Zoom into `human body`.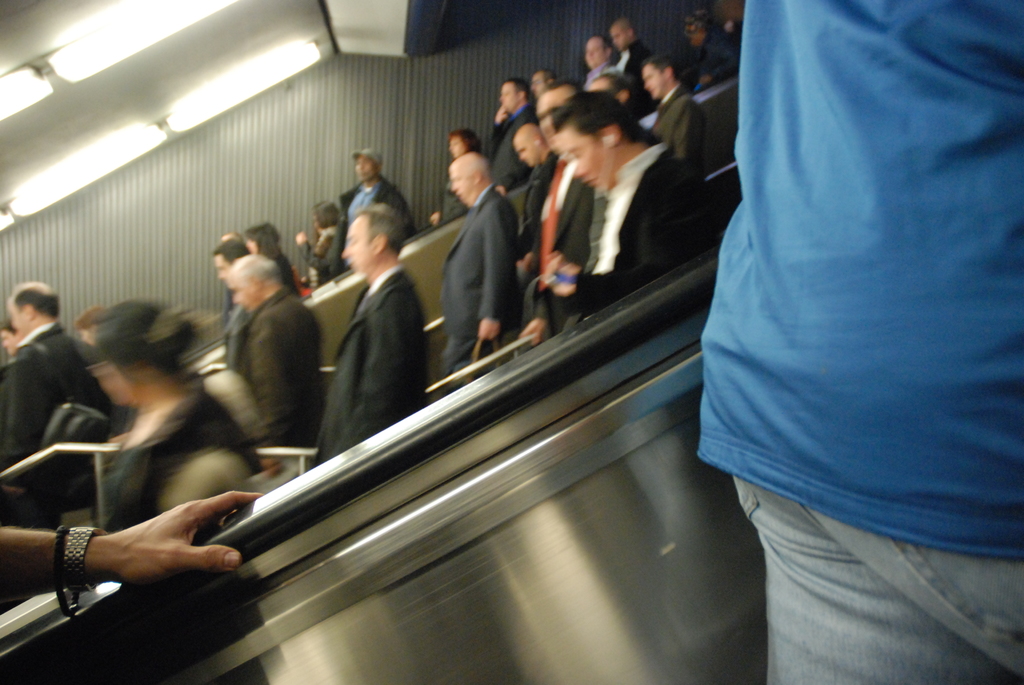
Zoom target: locate(696, 0, 1023, 684).
